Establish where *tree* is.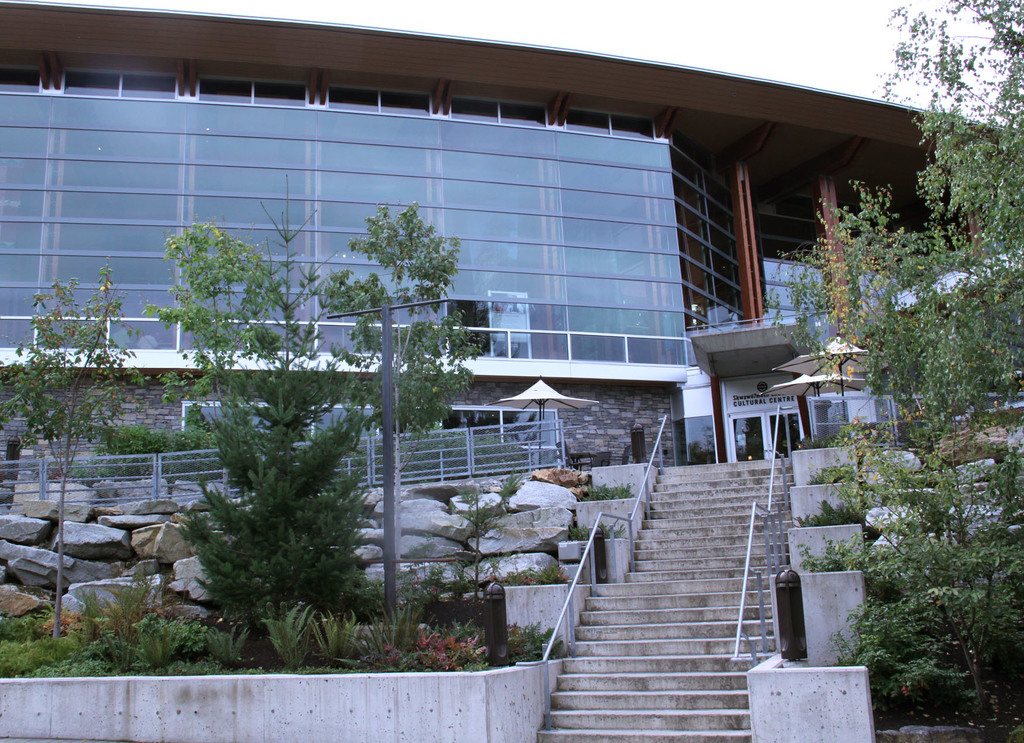
Established at box=[134, 154, 397, 649].
